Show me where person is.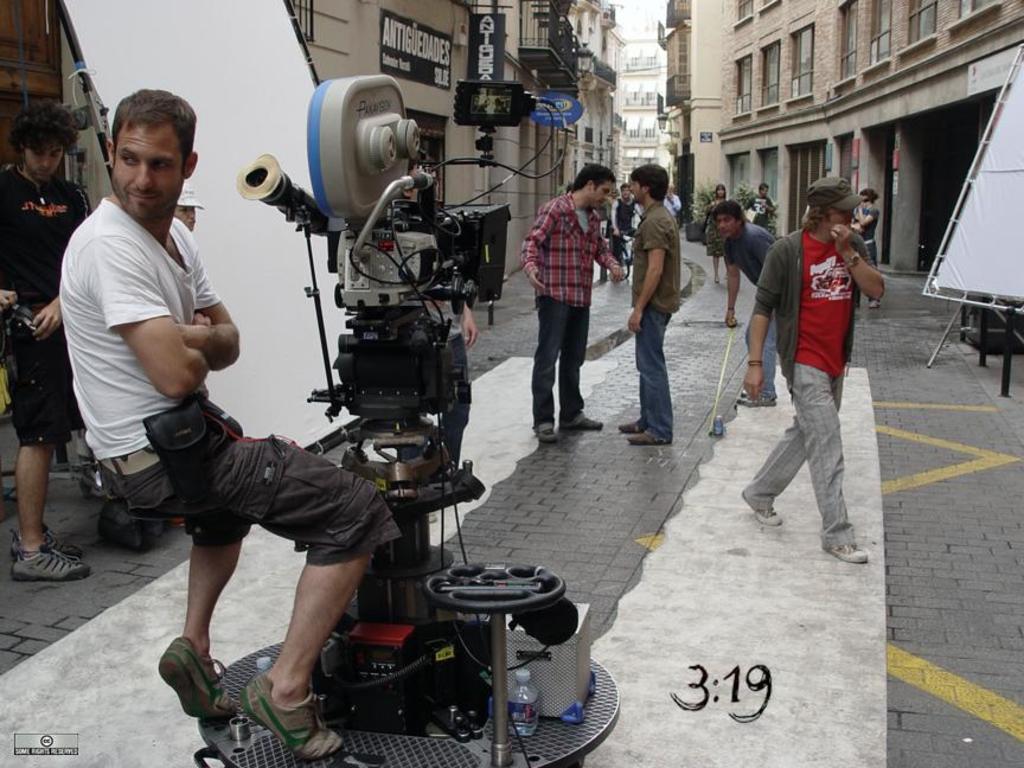
person is at [177, 180, 207, 226].
